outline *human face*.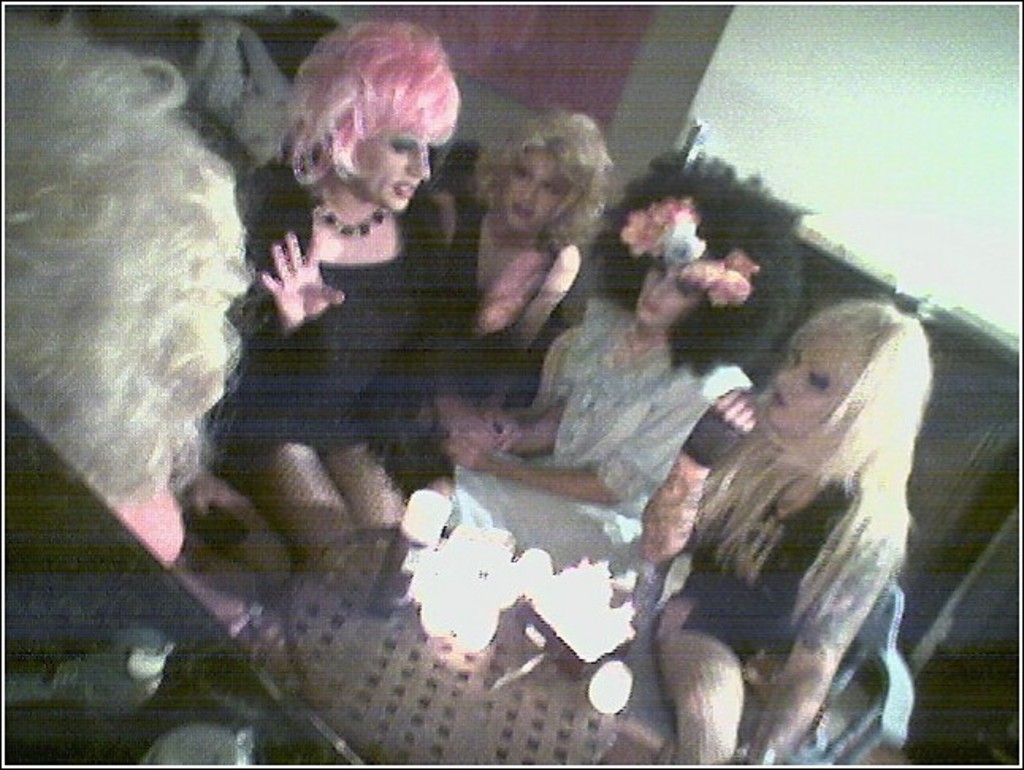
Outline: (x1=632, y1=258, x2=699, y2=326).
